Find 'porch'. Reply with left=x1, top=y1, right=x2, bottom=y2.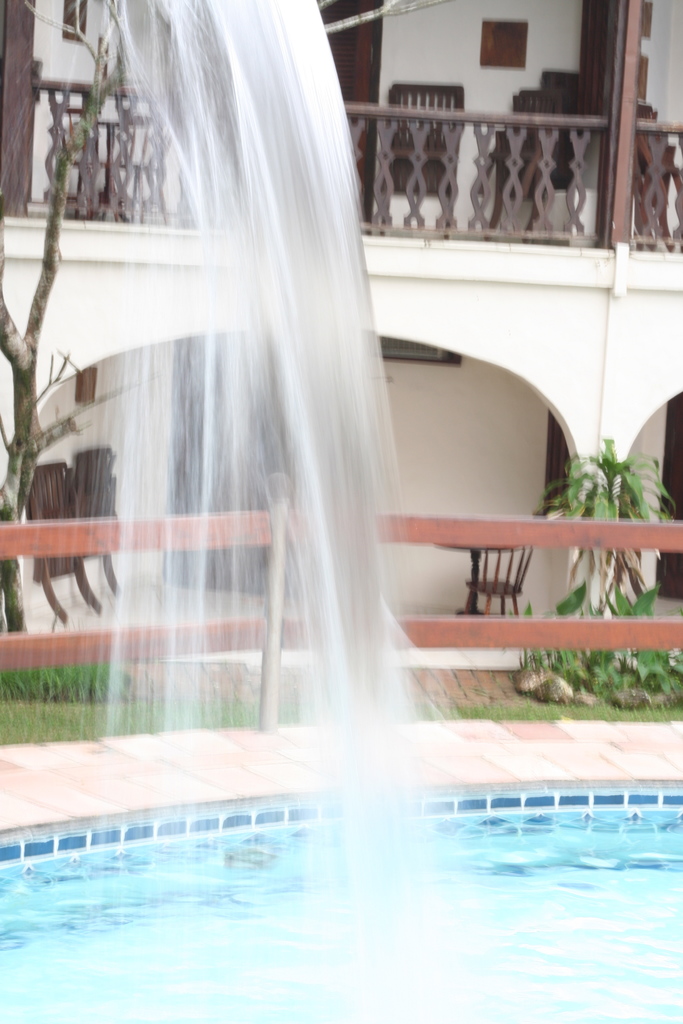
left=13, top=56, right=682, bottom=259.
